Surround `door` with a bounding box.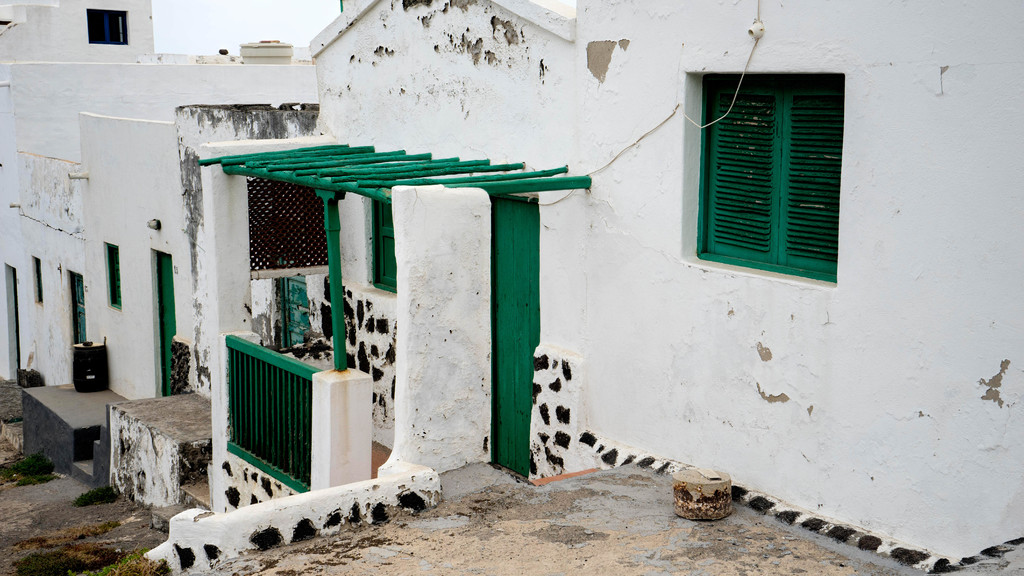
(x1=156, y1=255, x2=170, y2=389).
